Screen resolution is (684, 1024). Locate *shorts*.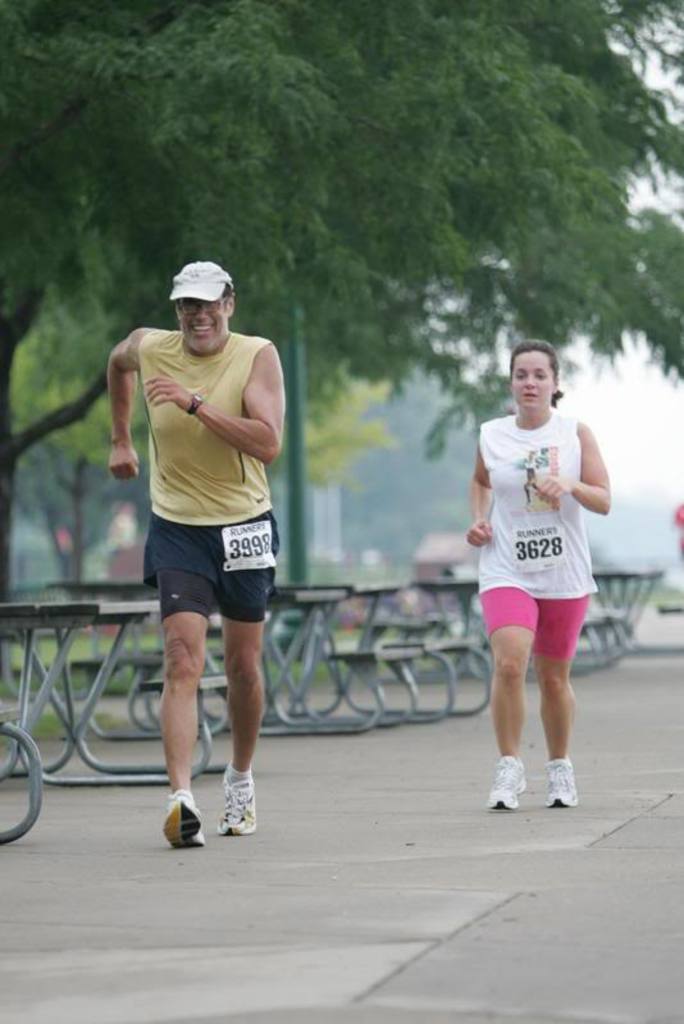
box=[474, 585, 589, 658].
